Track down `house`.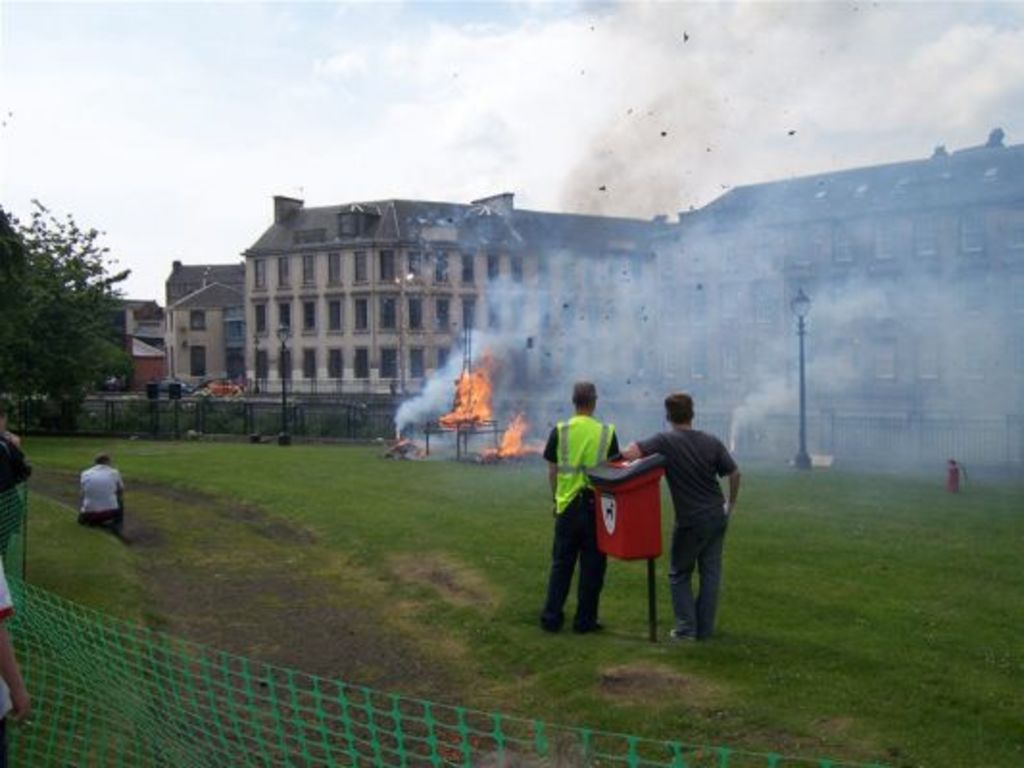
Tracked to crop(672, 127, 1022, 467).
